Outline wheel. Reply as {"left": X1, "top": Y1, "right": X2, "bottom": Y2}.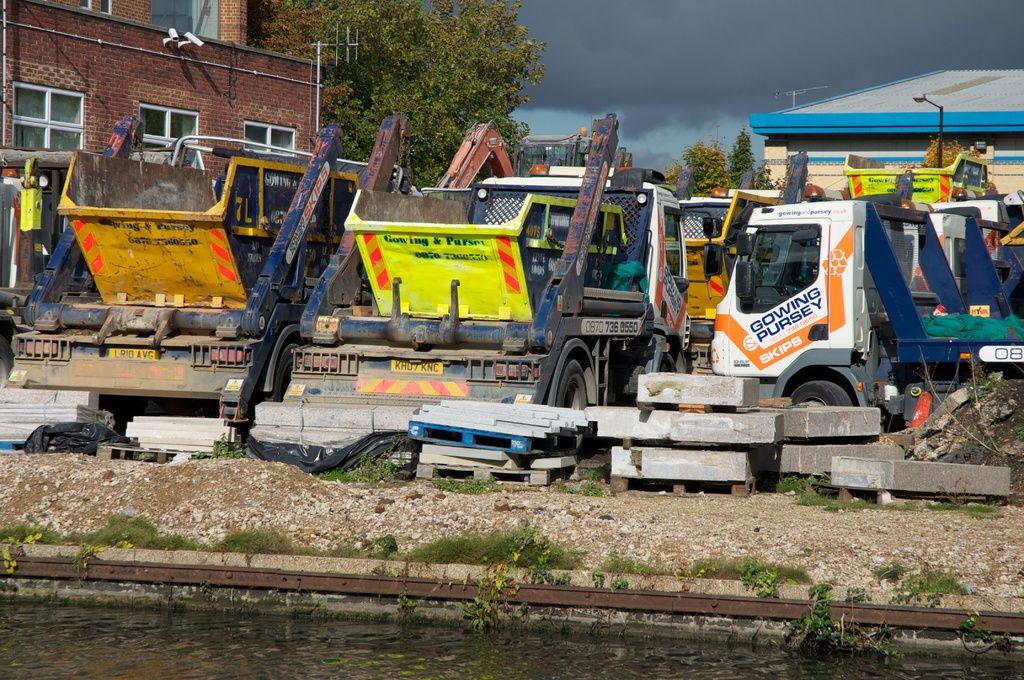
{"left": 558, "top": 361, "right": 602, "bottom": 464}.
